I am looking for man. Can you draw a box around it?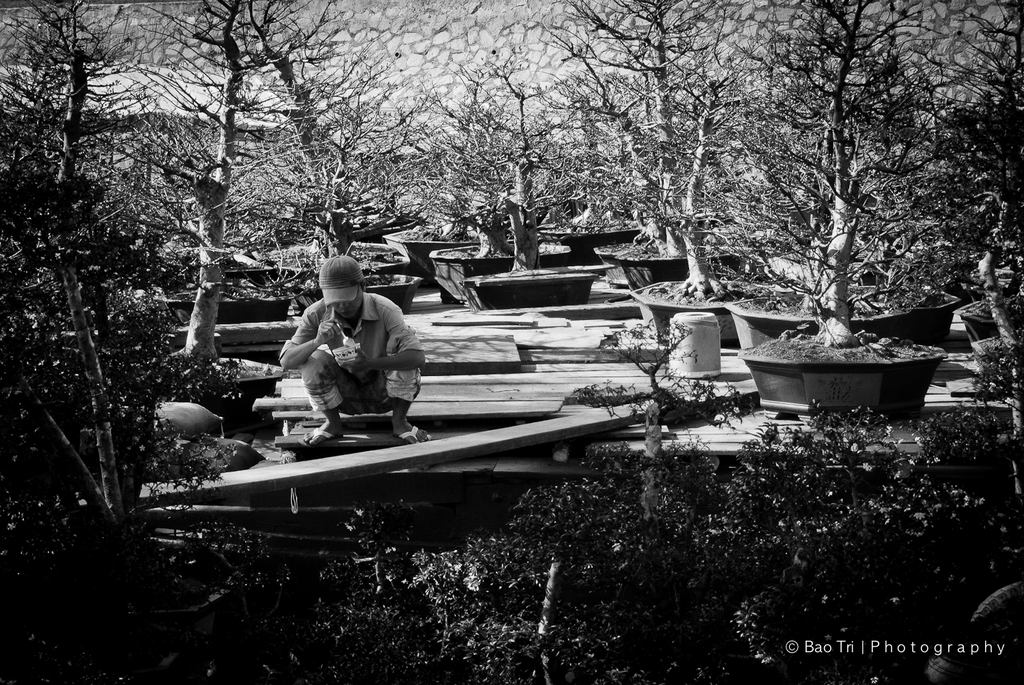
Sure, the bounding box is 271,257,427,458.
